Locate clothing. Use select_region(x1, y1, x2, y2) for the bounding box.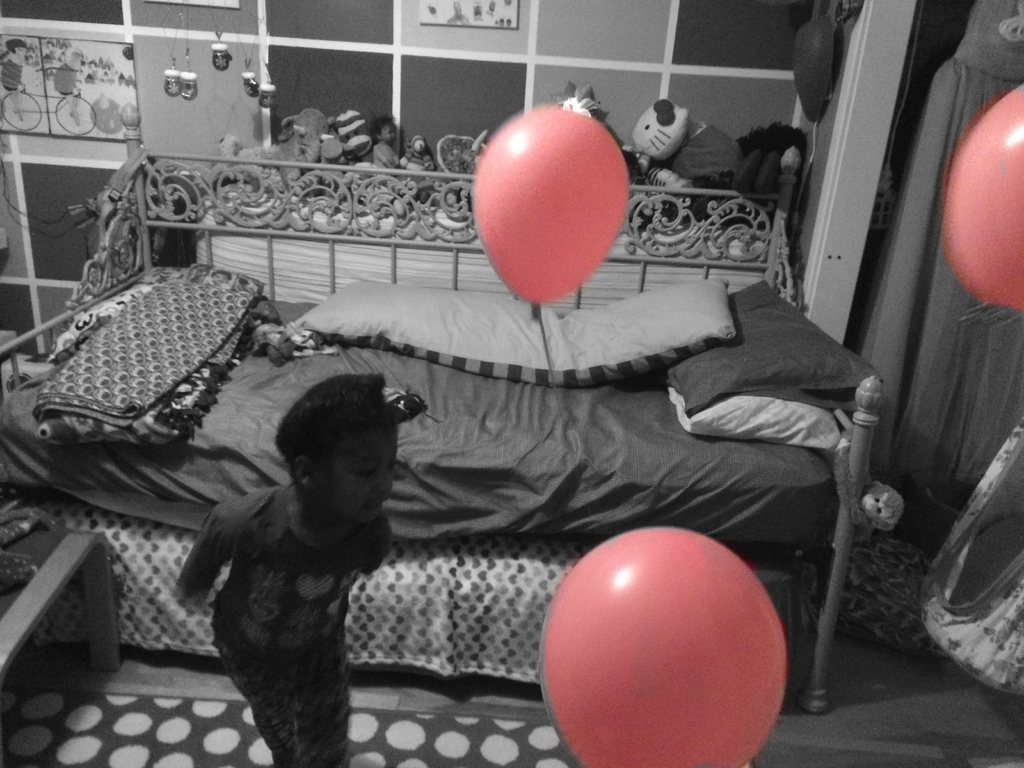
select_region(163, 411, 408, 763).
